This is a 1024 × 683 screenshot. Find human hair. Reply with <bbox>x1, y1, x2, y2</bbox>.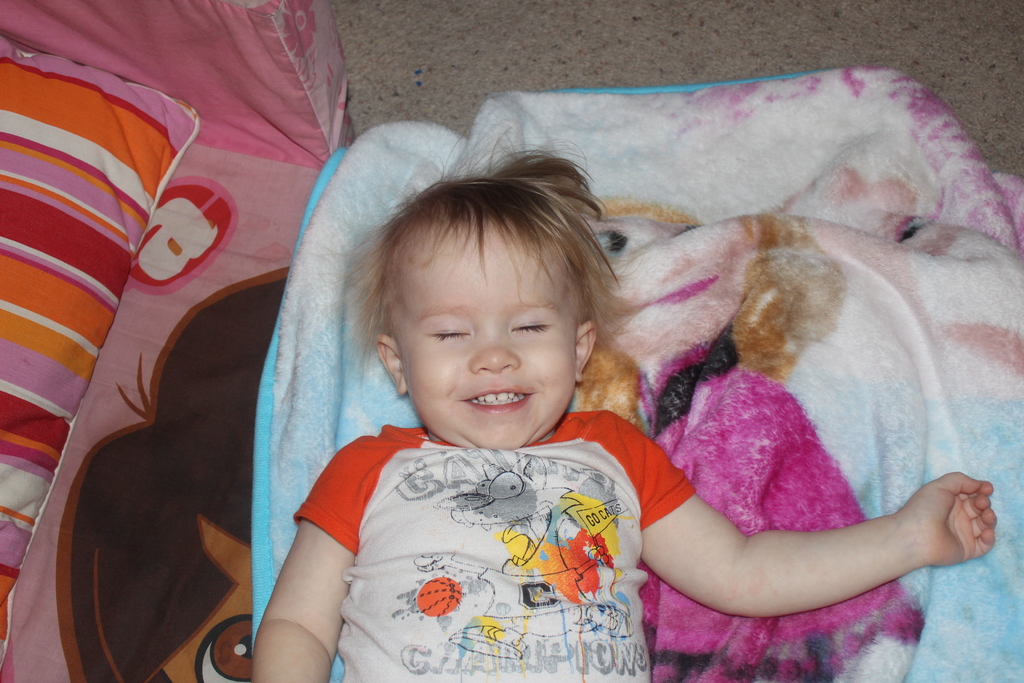
<bbox>355, 167, 611, 397</bbox>.
